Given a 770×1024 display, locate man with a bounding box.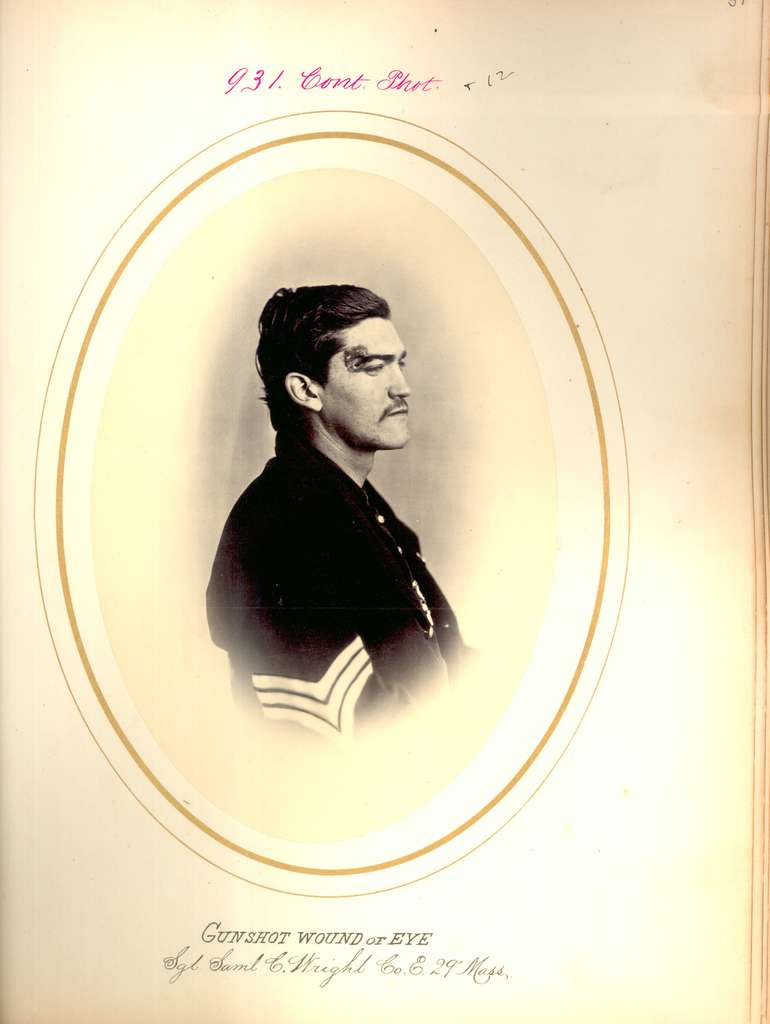
Located: detection(197, 277, 496, 719).
